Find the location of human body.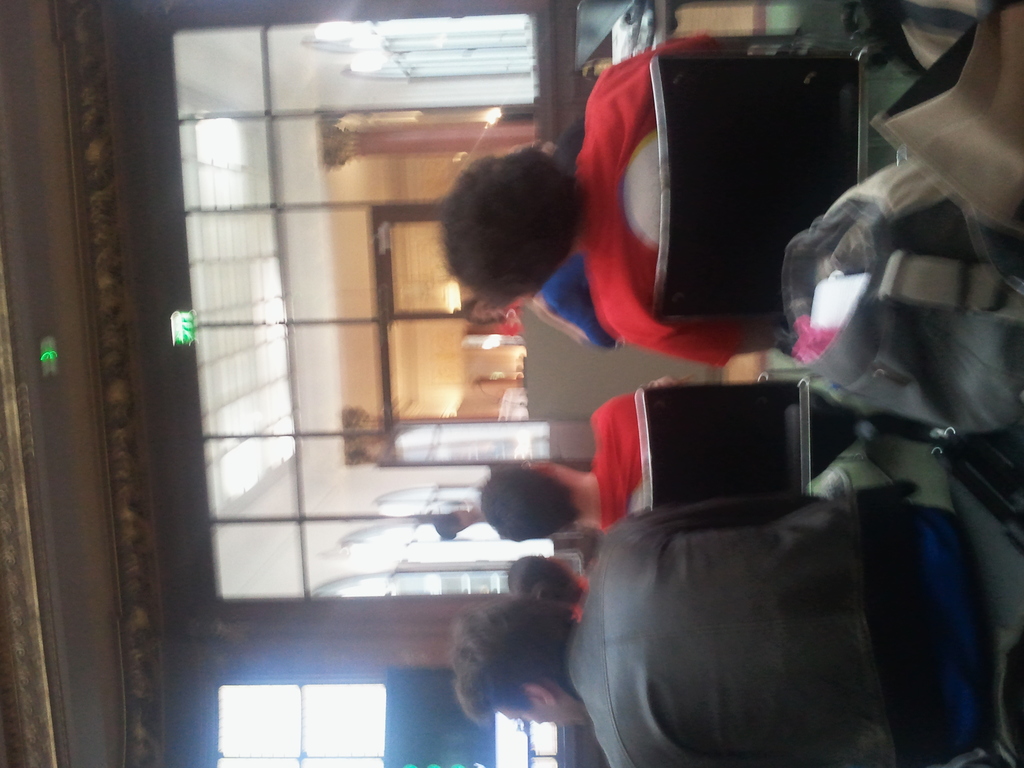
Location: 443:36:788:360.
